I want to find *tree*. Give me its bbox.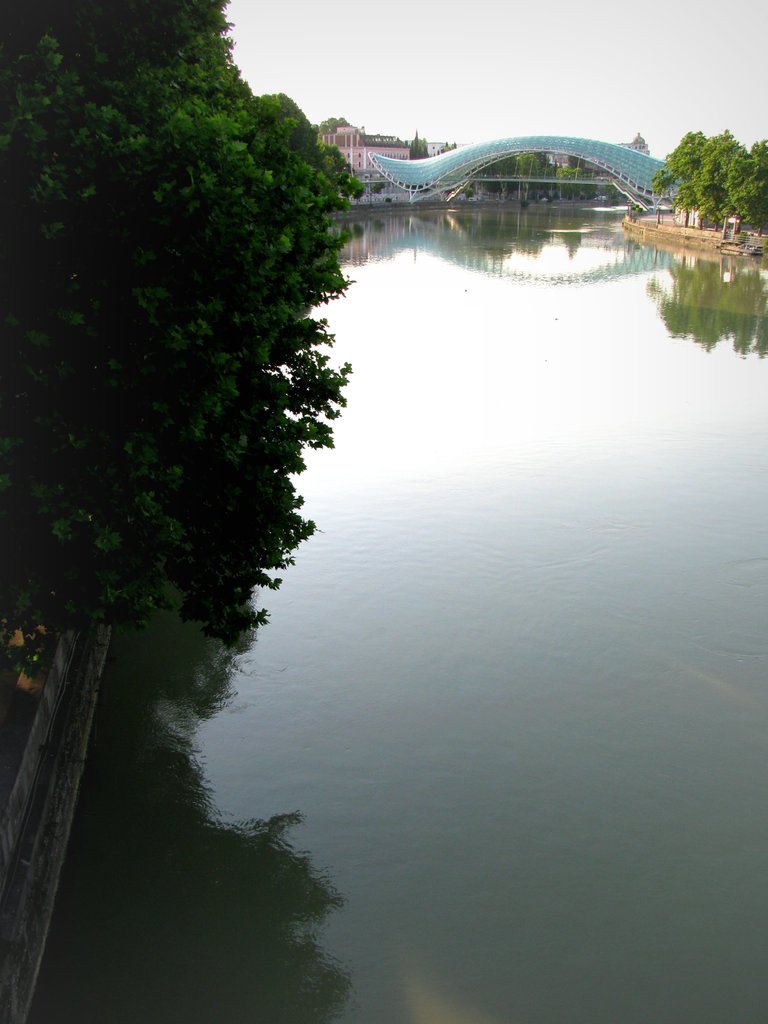
detection(413, 125, 465, 161).
